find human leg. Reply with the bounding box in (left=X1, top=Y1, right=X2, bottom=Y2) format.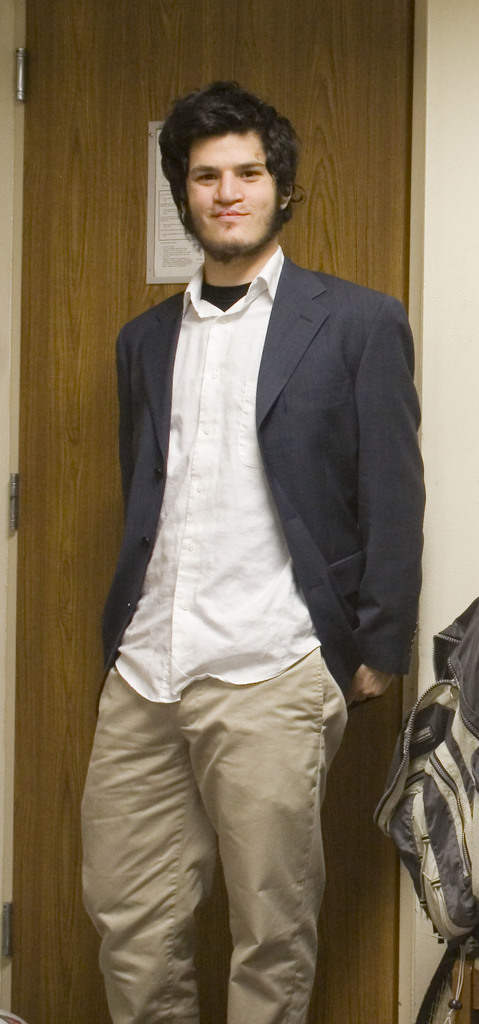
(left=162, top=627, right=347, bottom=1023).
